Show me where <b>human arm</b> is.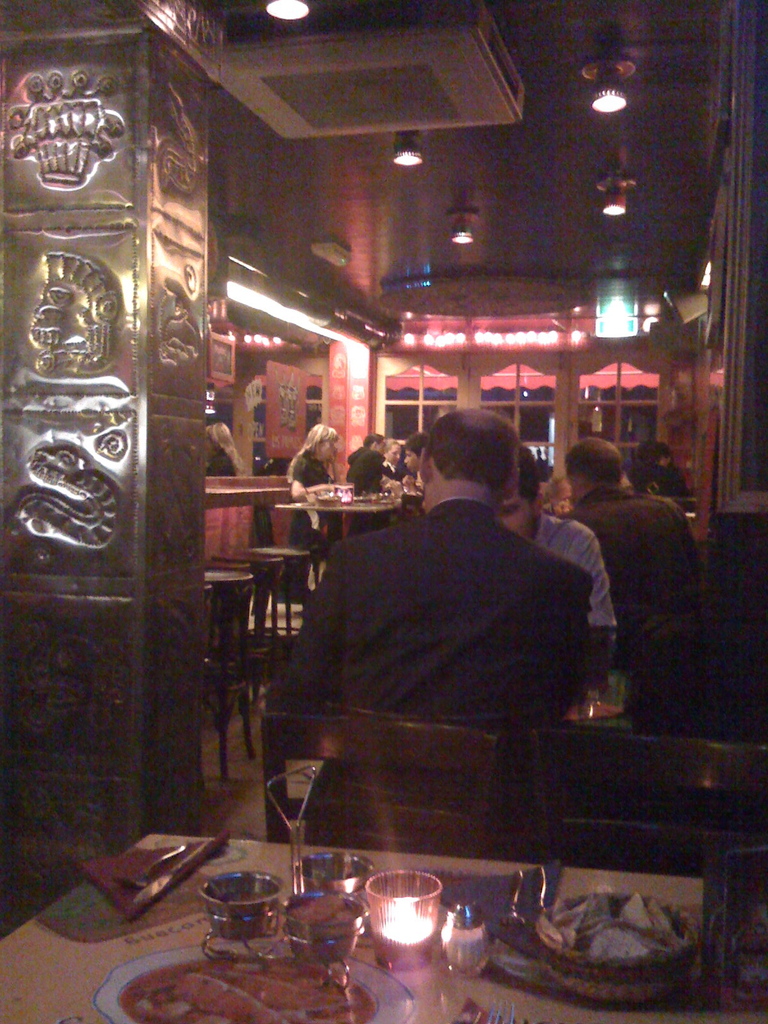
<b>human arm</b> is at l=404, t=474, r=419, b=490.
